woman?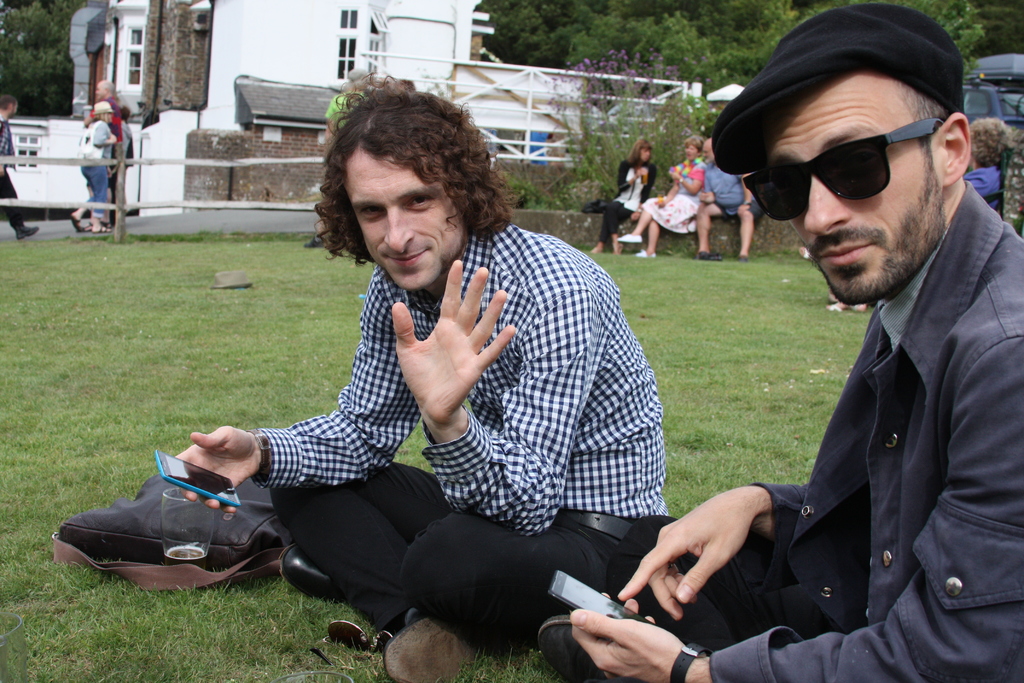
BBox(588, 139, 660, 255)
